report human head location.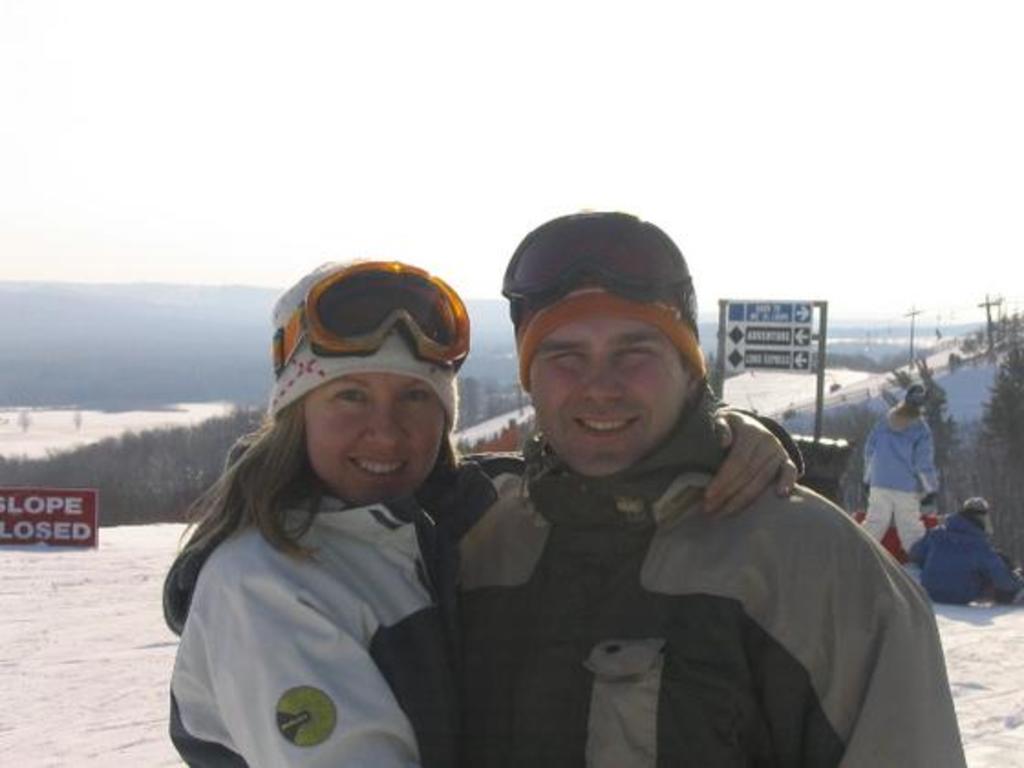
Report: pyautogui.locateOnScreen(205, 252, 474, 532).
